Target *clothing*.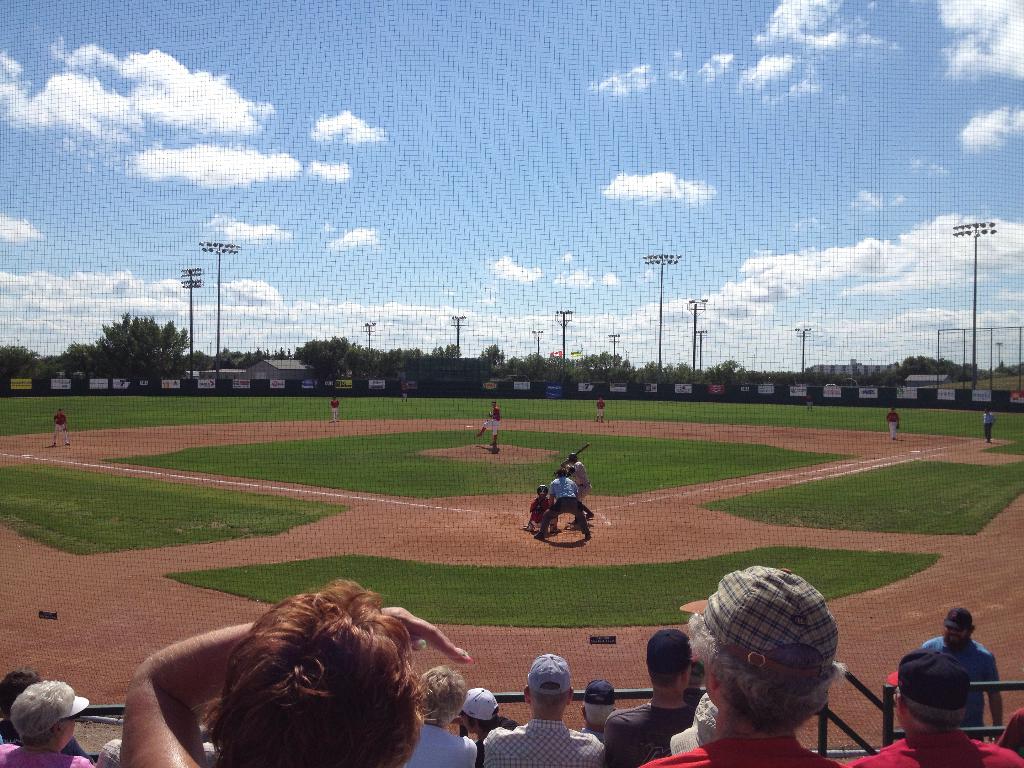
Target region: [x1=984, y1=413, x2=996, y2=440].
